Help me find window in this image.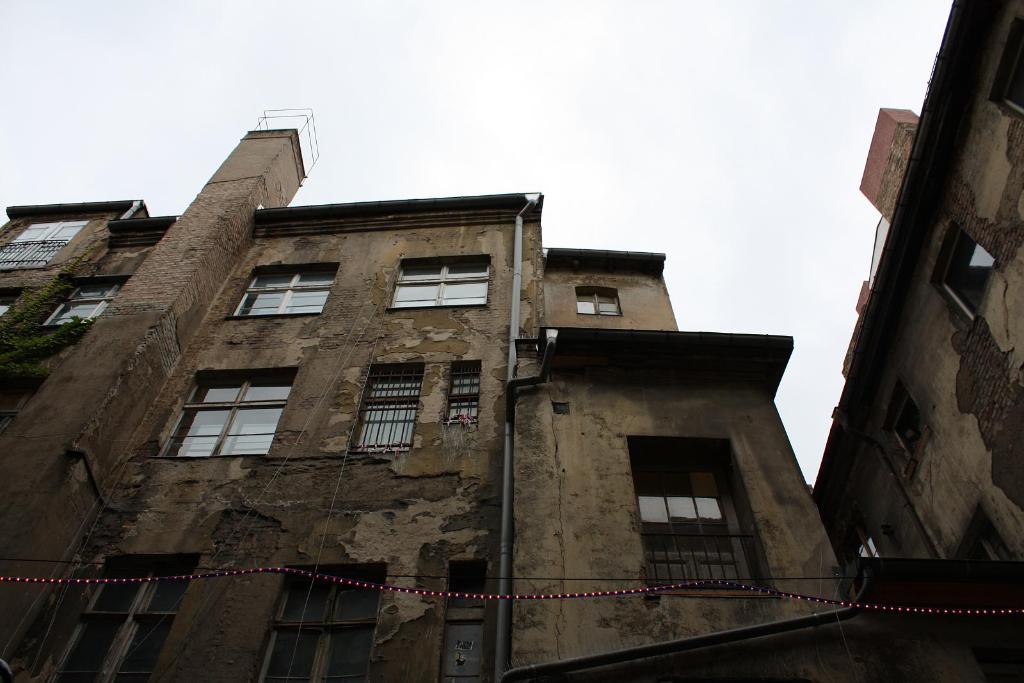
Found it: x1=351, y1=360, x2=429, y2=453.
